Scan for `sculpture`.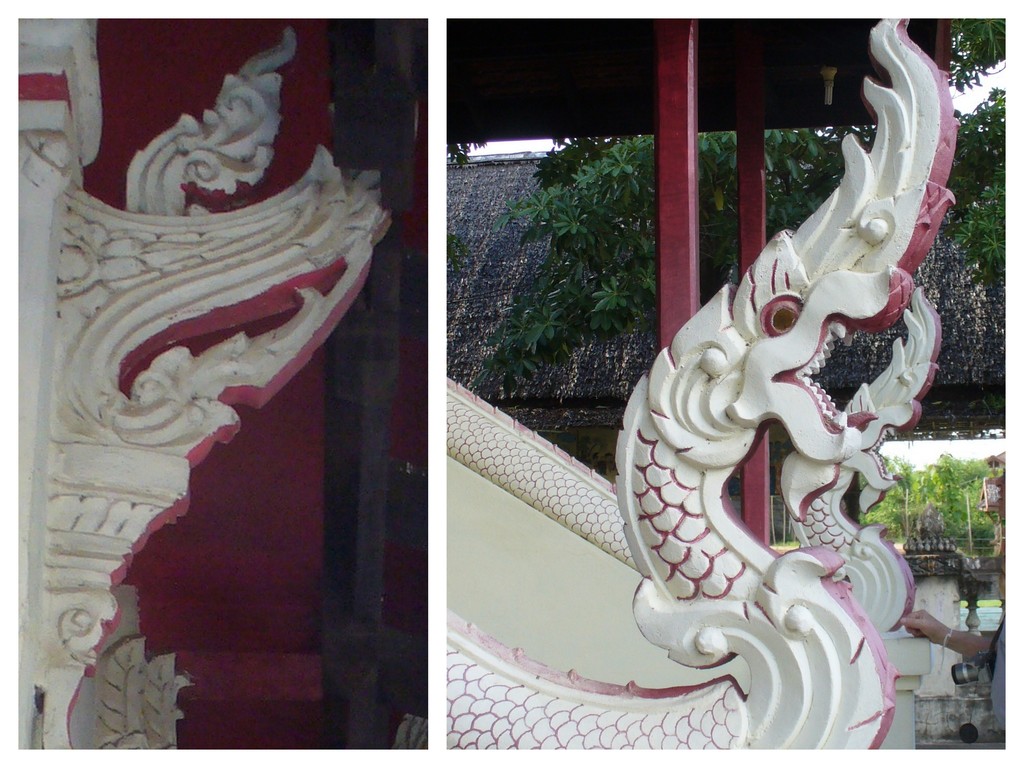
Scan result: BBox(440, 14, 909, 749).
